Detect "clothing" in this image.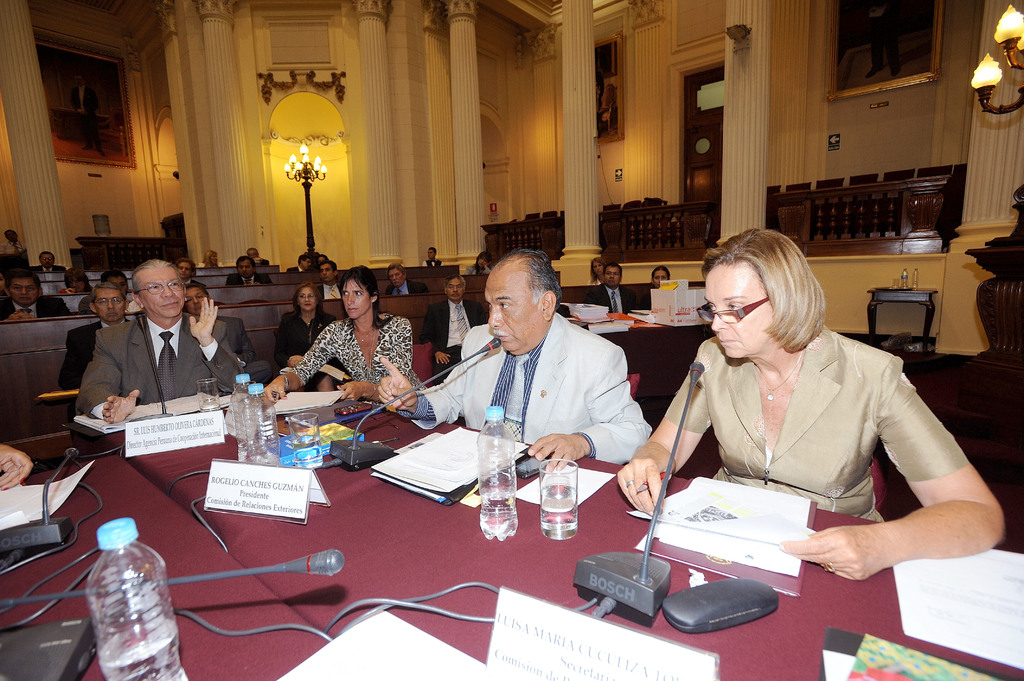
Detection: <bbox>395, 311, 656, 469</bbox>.
